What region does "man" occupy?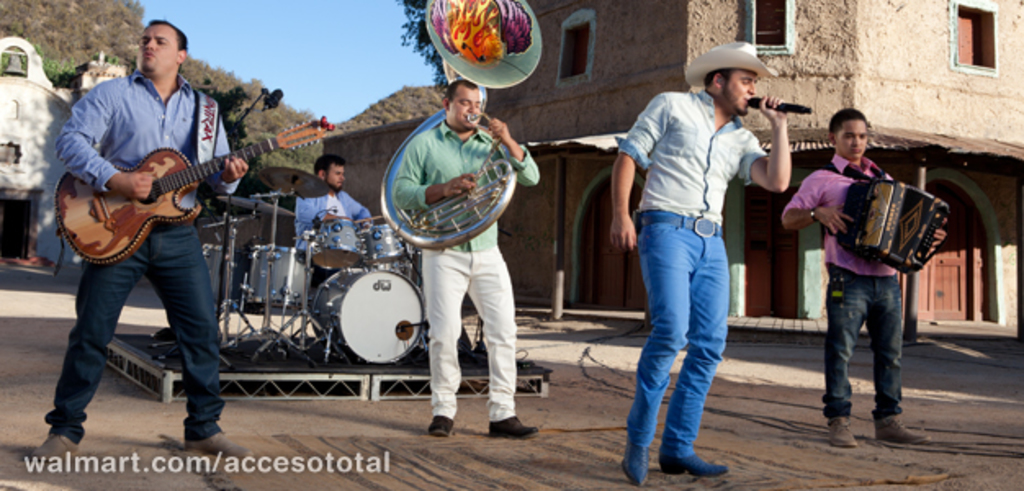
left=389, top=79, right=545, bottom=435.
